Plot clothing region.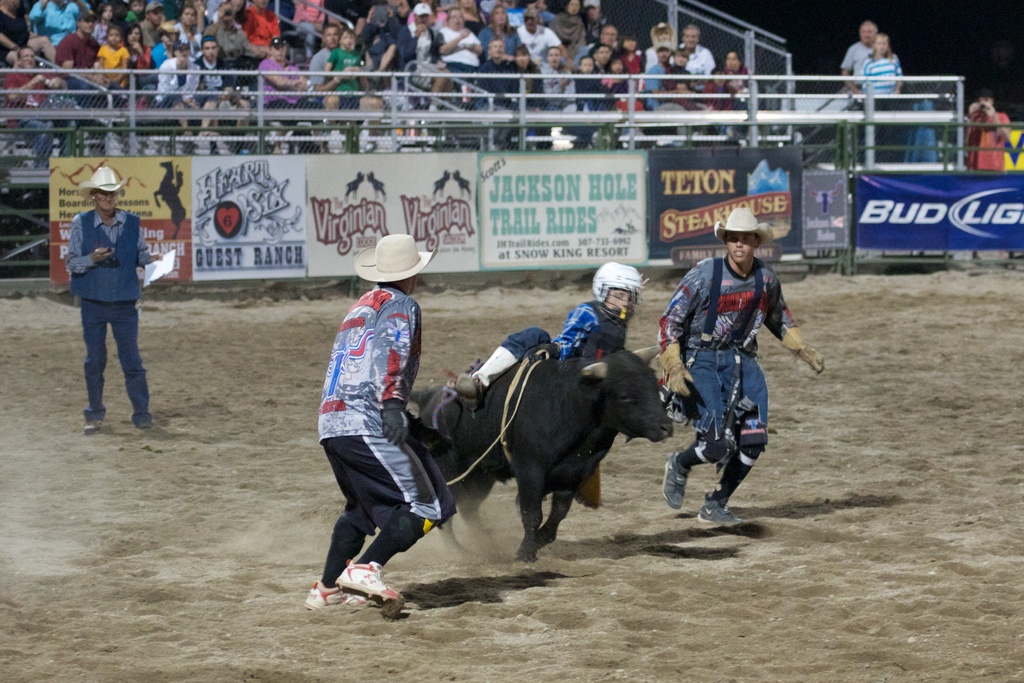
Plotted at [653,253,788,468].
